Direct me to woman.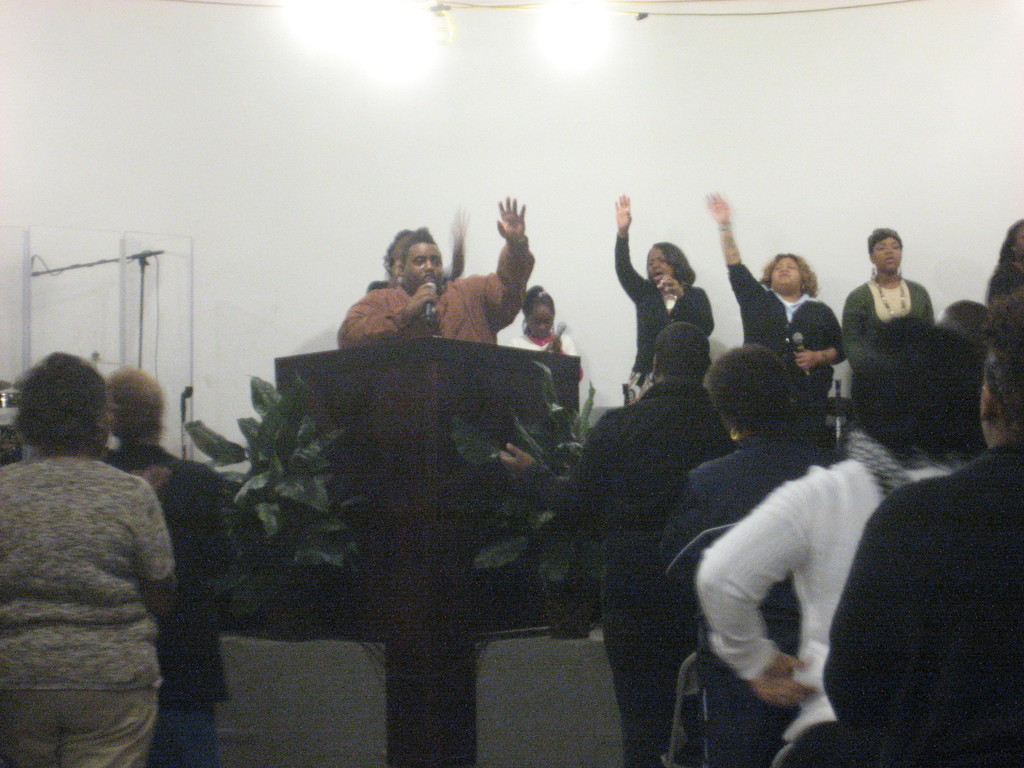
Direction: 609:187:712:403.
